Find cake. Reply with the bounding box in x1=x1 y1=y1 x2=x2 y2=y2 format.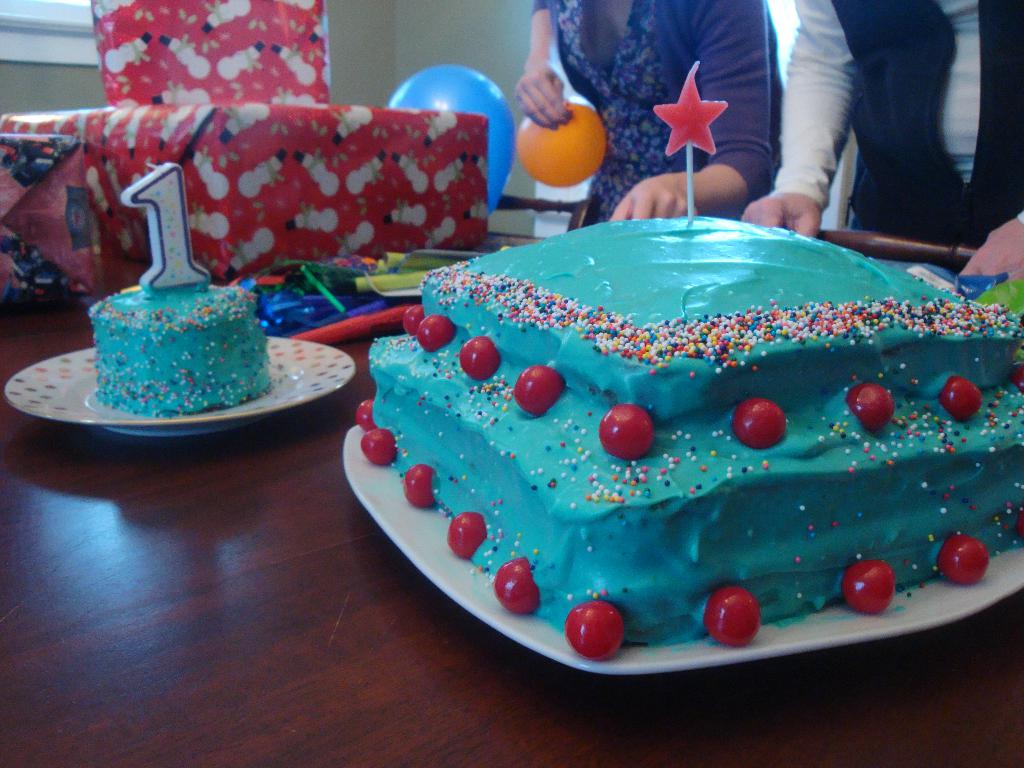
x1=86 y1=276 x2=279 y2=421.
